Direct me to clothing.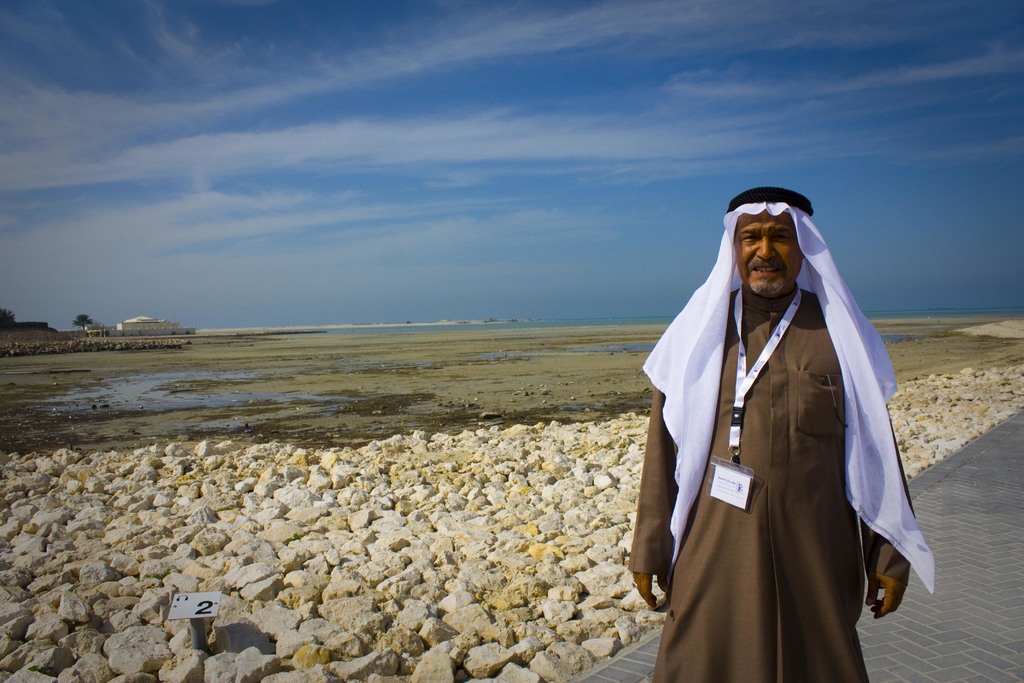
Direction: pyautogui.locateOnScreen(648, 230, 917, 671).
